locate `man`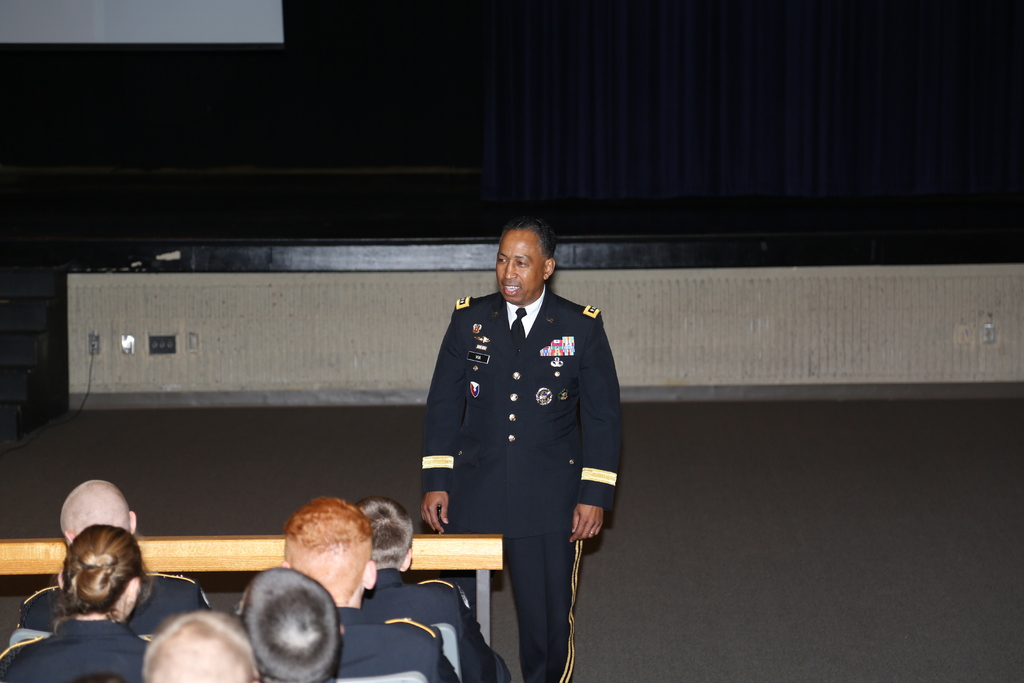
region(278, 498, 468, 682)
